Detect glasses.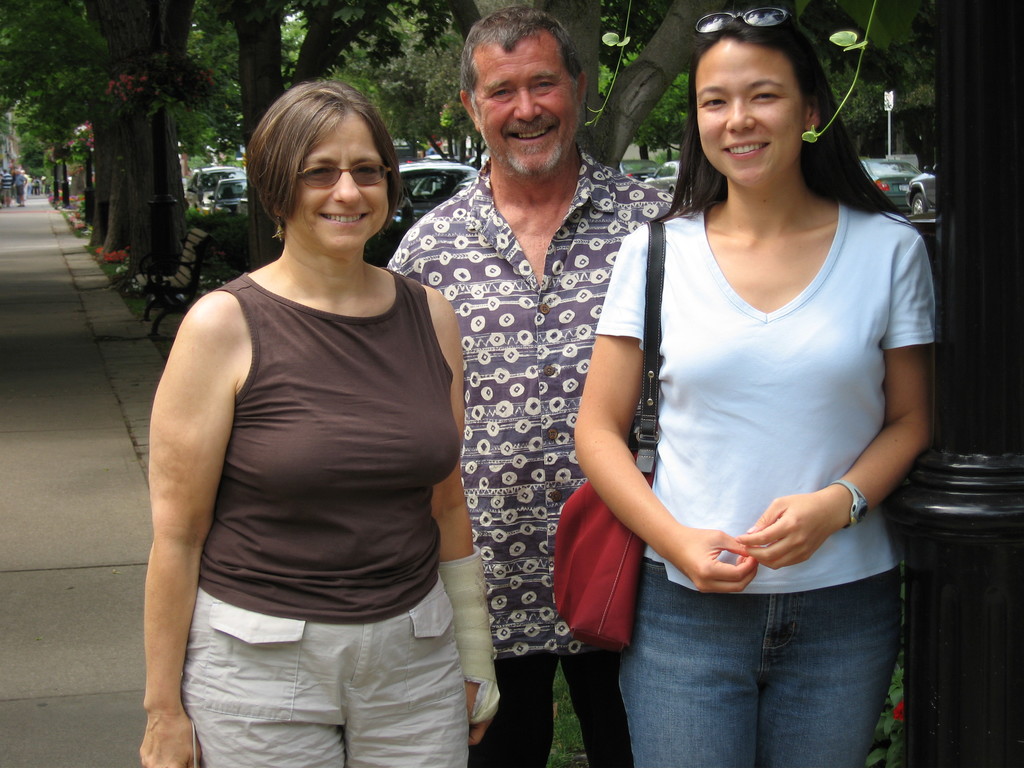
Detected at [292, 161, 394, 186].
